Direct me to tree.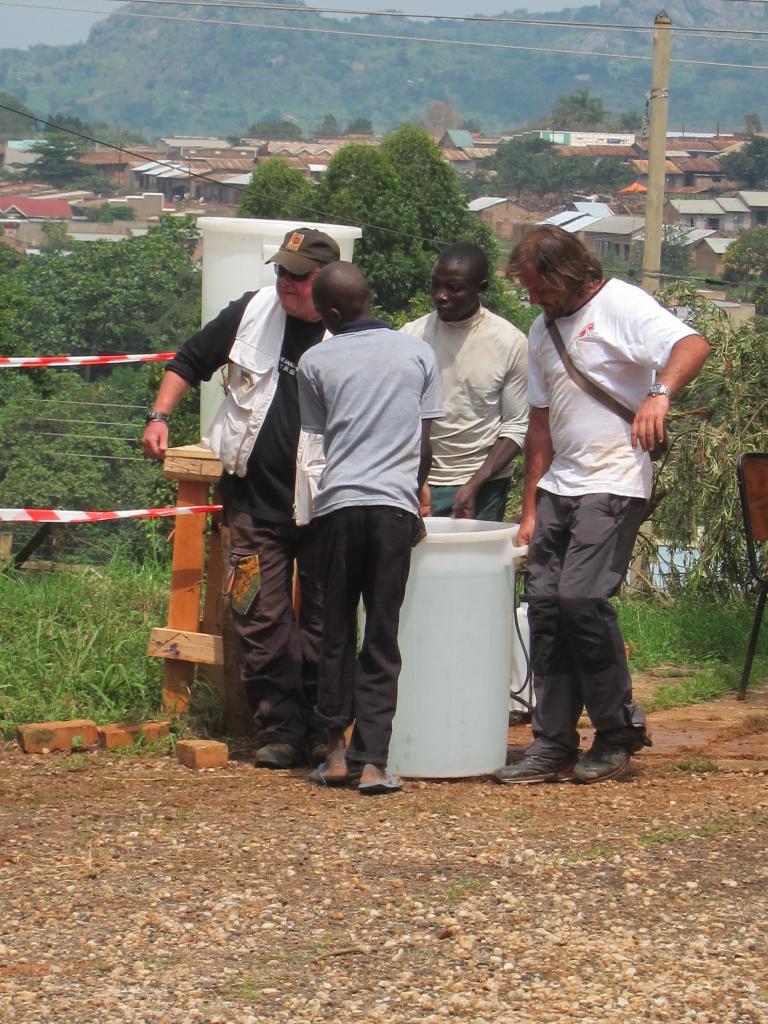
Direction: 236,161,335,213.
